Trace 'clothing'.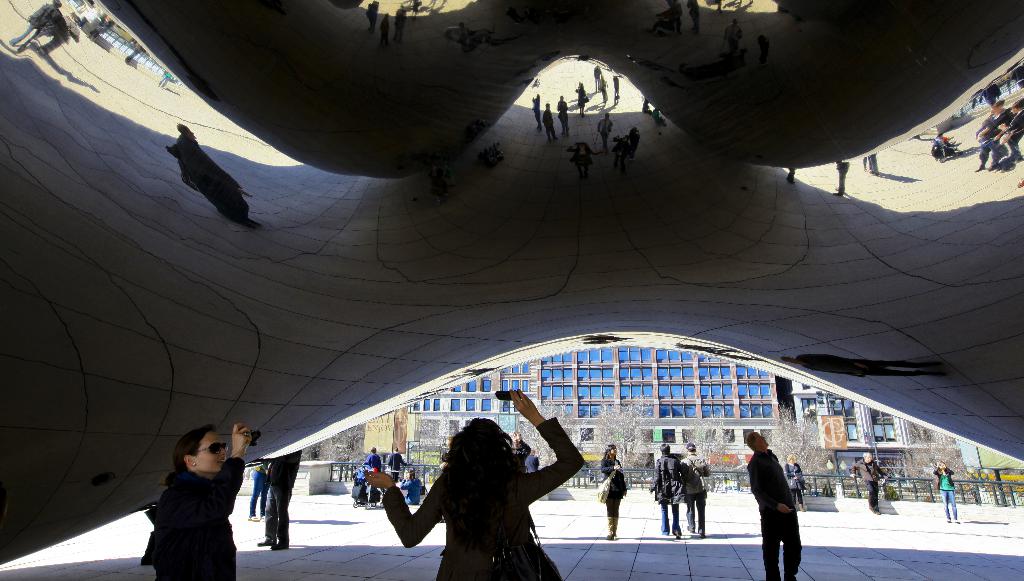
Traced to rect(131, 458, 240, 571).
